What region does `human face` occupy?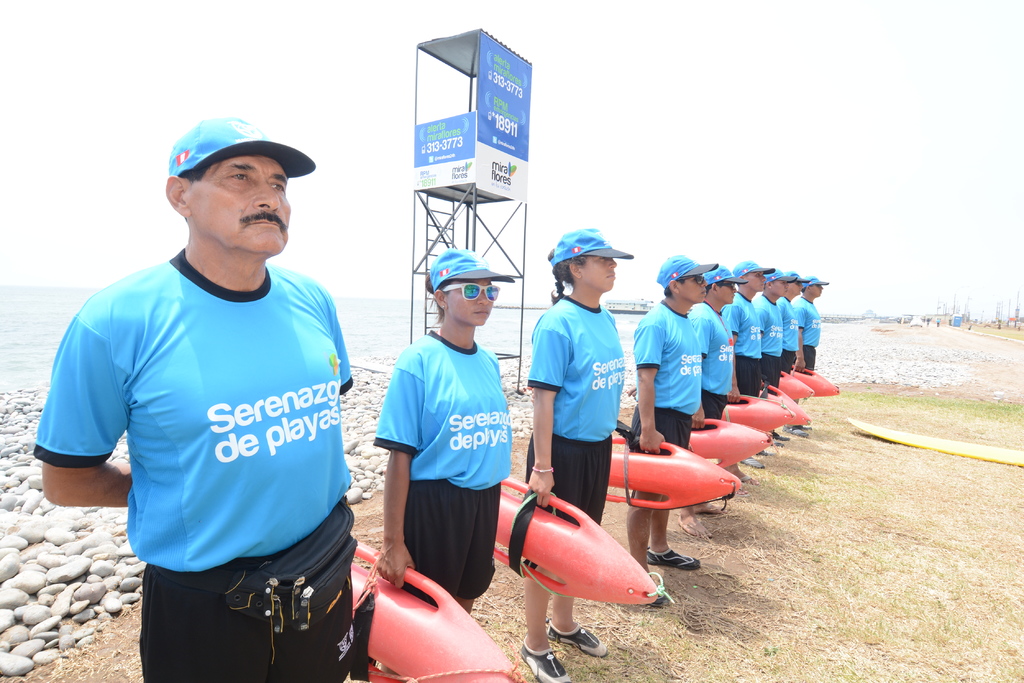
rect(714, 284, 735, 304).
